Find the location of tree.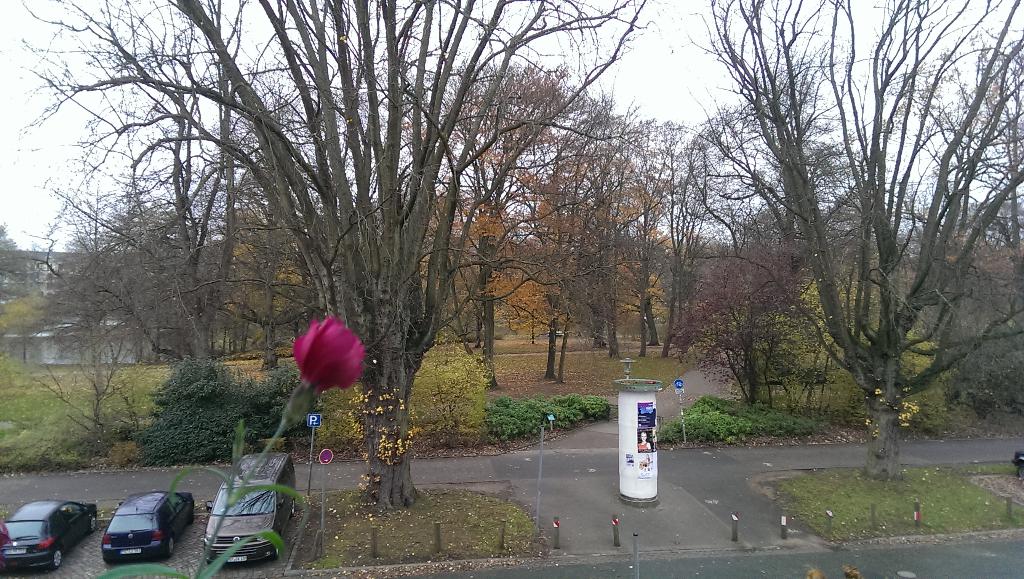
Location: x1=674 y1=0 x2=1023 y2=470.
